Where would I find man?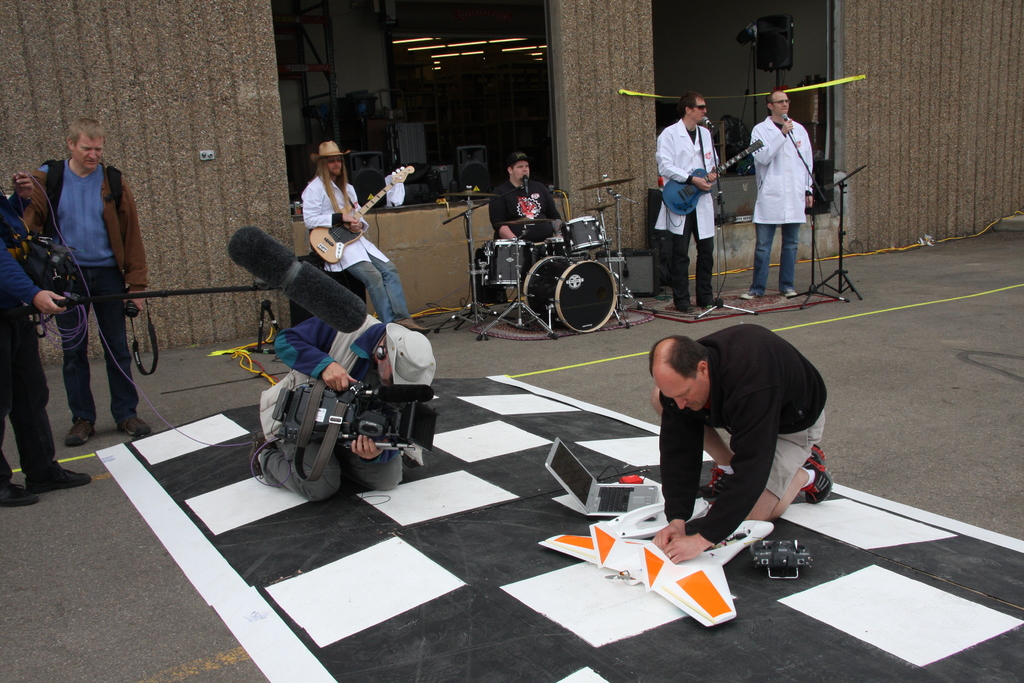
At (left=488, top=150, right=564, bottom=240).
